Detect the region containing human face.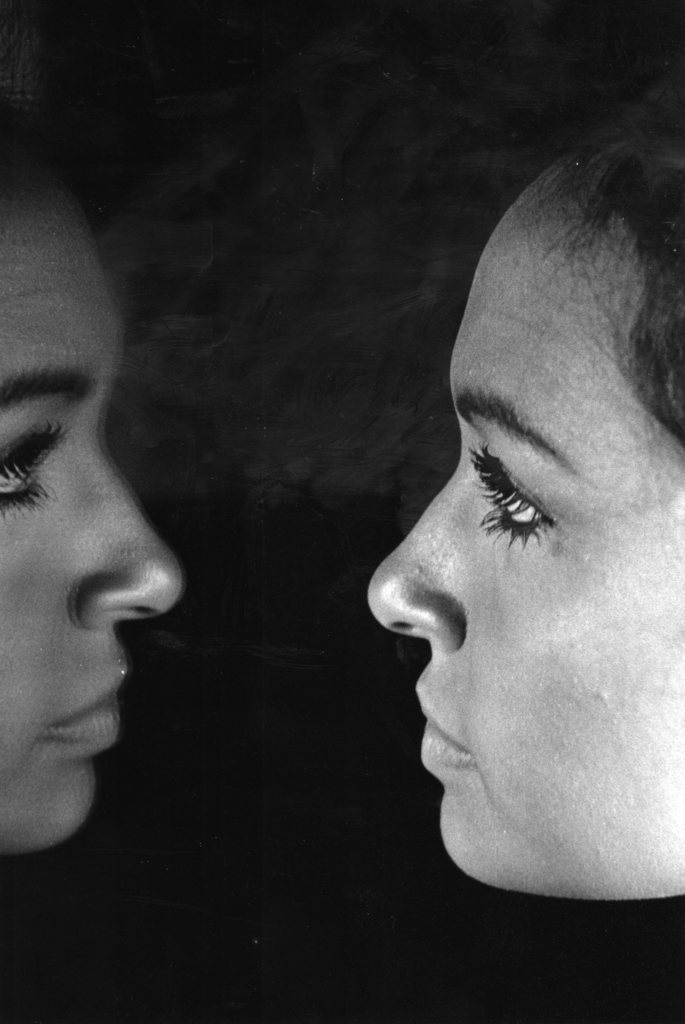
[x1=360, y1=202, x2=684, y2=886].
